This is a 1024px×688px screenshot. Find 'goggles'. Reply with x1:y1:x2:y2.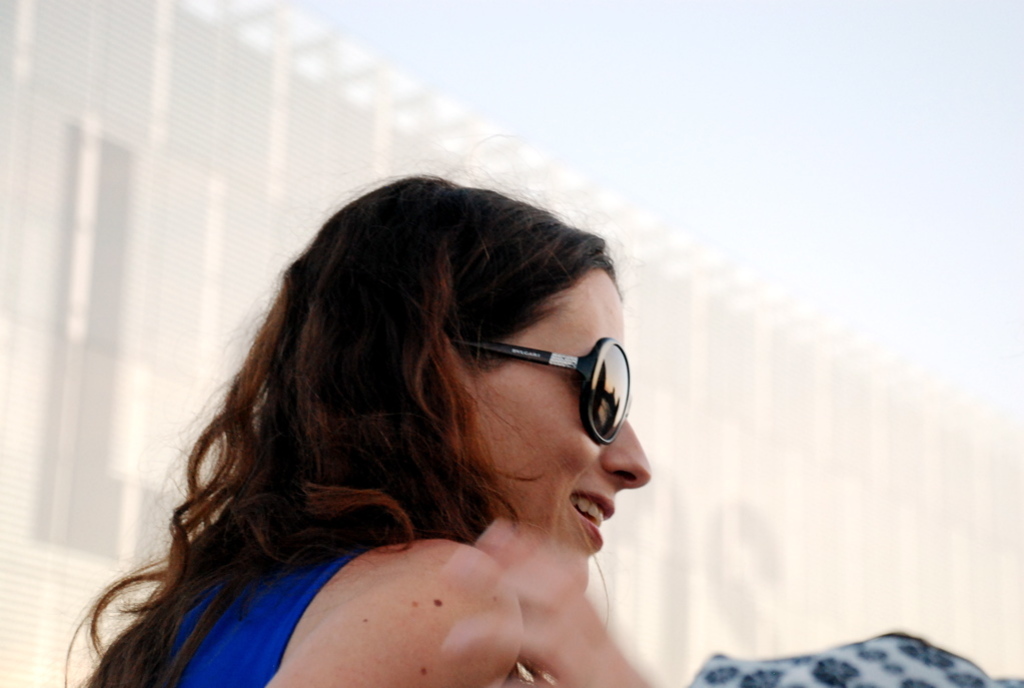
461:324:634:440.
